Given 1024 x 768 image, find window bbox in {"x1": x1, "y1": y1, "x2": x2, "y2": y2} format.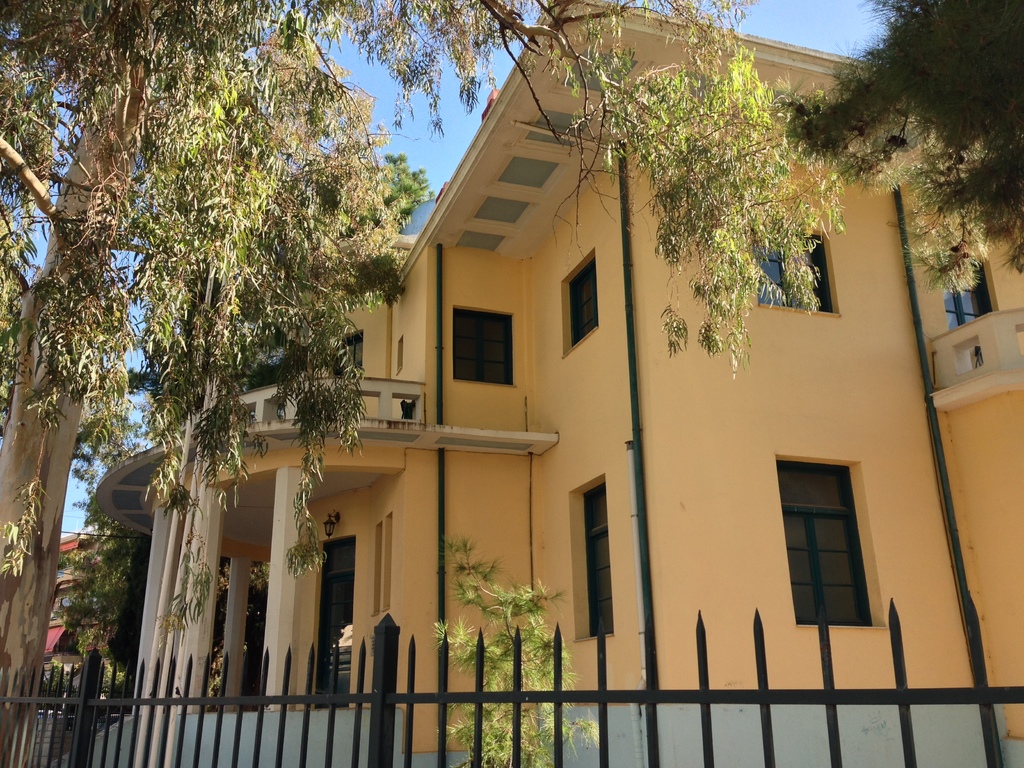
{"x1": 448, "y1": 305, "x2": 513, "y2": 385}.
